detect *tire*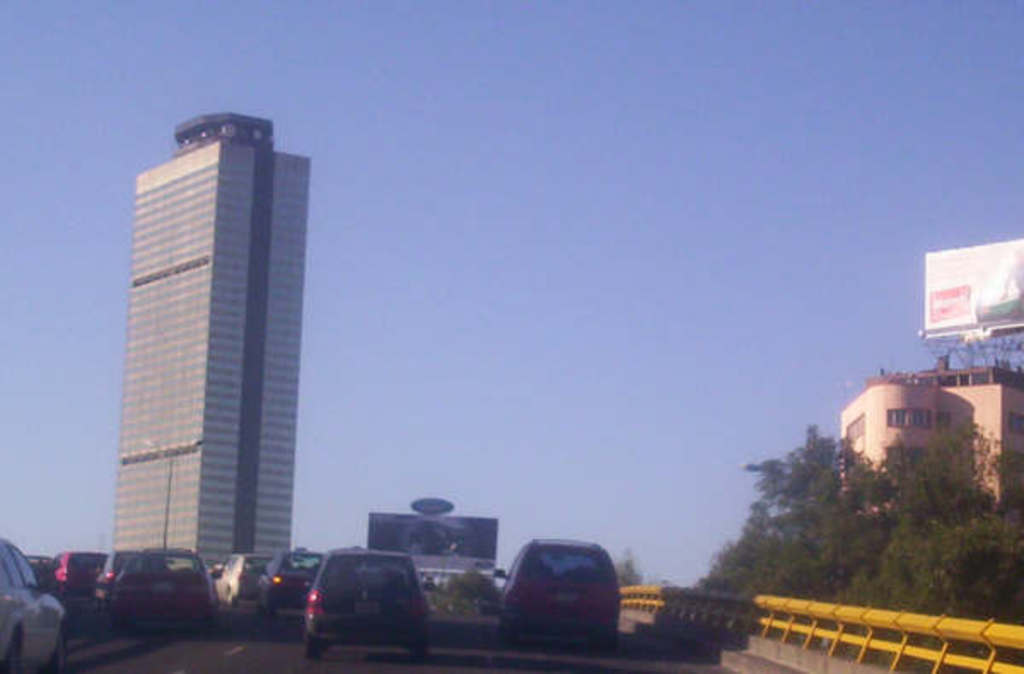
locate(200, 619, 212, 638)
